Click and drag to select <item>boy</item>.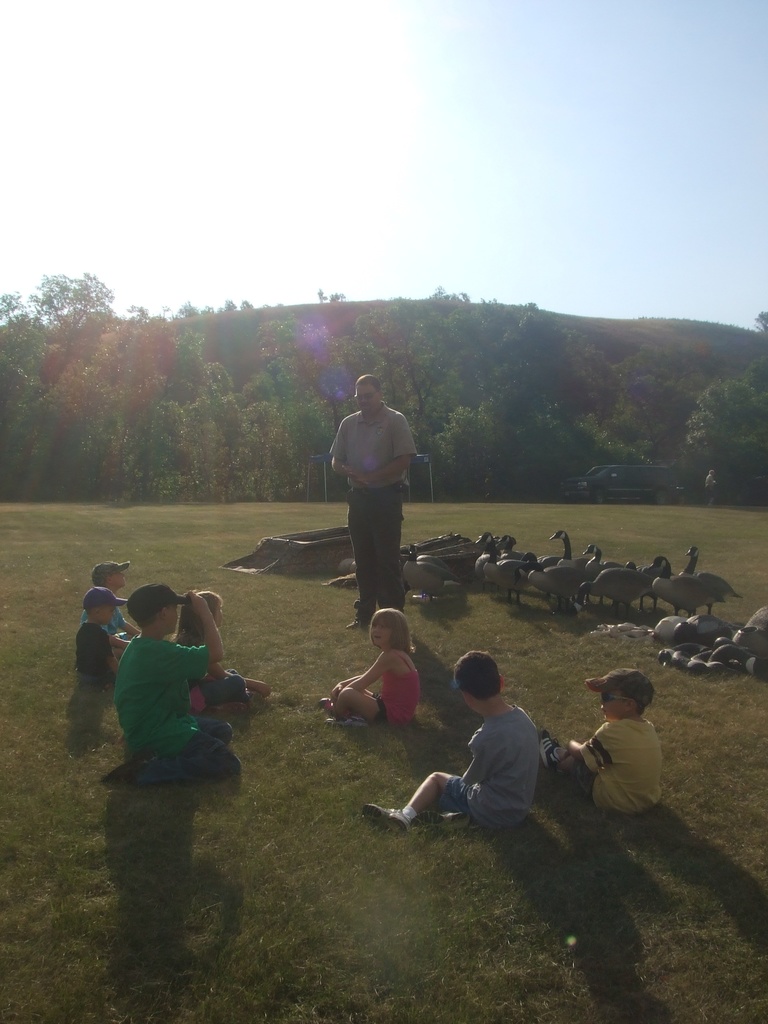
Selection: l=80, t=563, r=140, b=657.
